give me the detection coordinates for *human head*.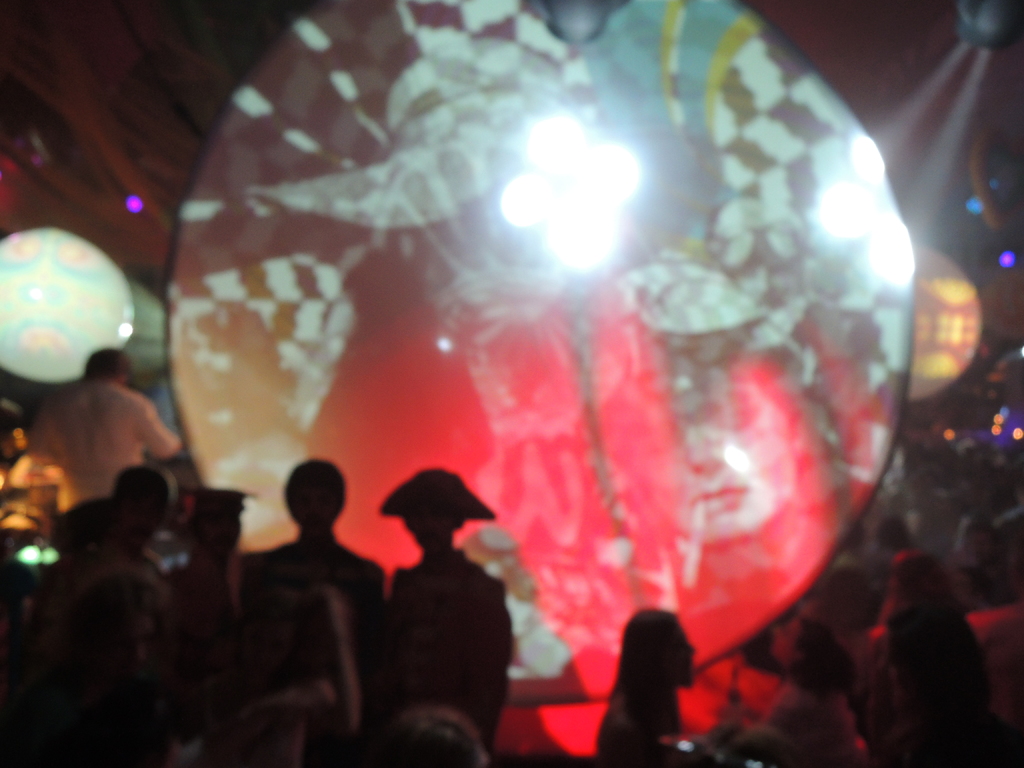
locate(191, 490, 243, 552).
